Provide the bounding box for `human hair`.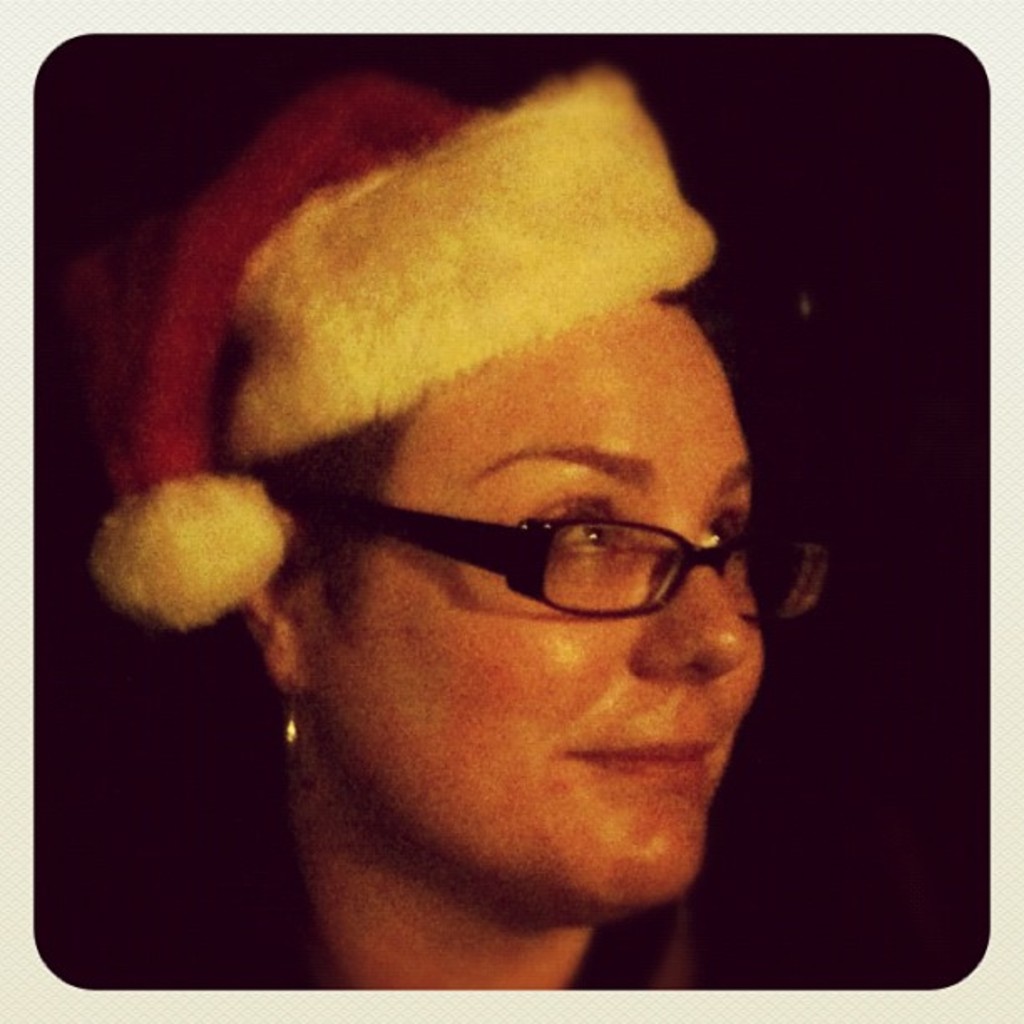
detection(241, 281, 699, 631).
